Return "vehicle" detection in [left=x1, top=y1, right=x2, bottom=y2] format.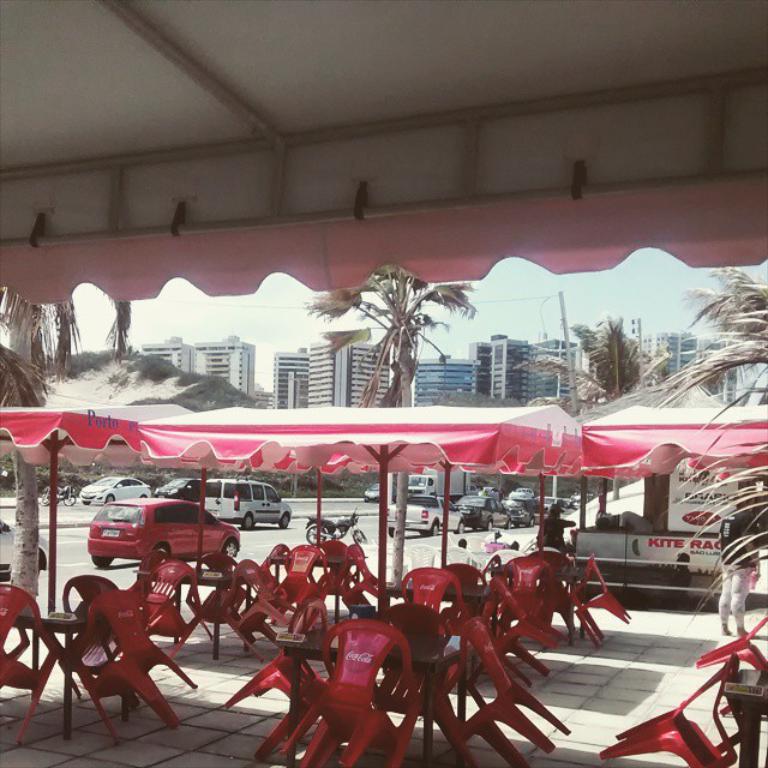
[left=380, top=493, right=469, bottom=540].
